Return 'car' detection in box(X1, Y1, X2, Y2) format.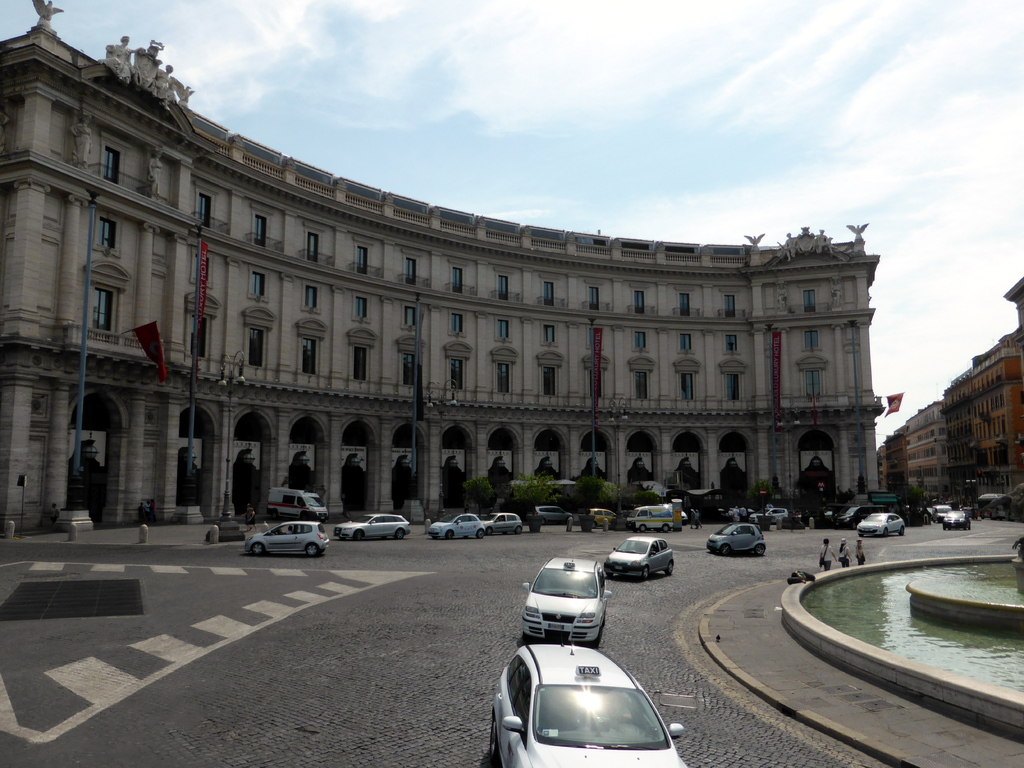
box(490, 640, 685, 767).
